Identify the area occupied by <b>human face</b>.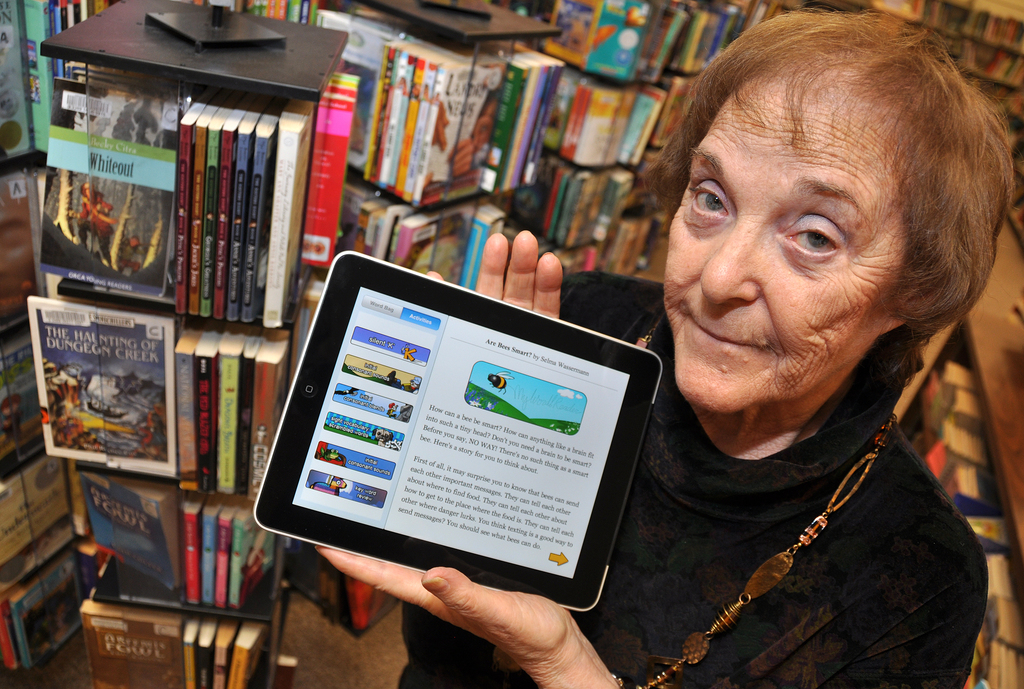
Area: crop(663, 79, 910, 417).
